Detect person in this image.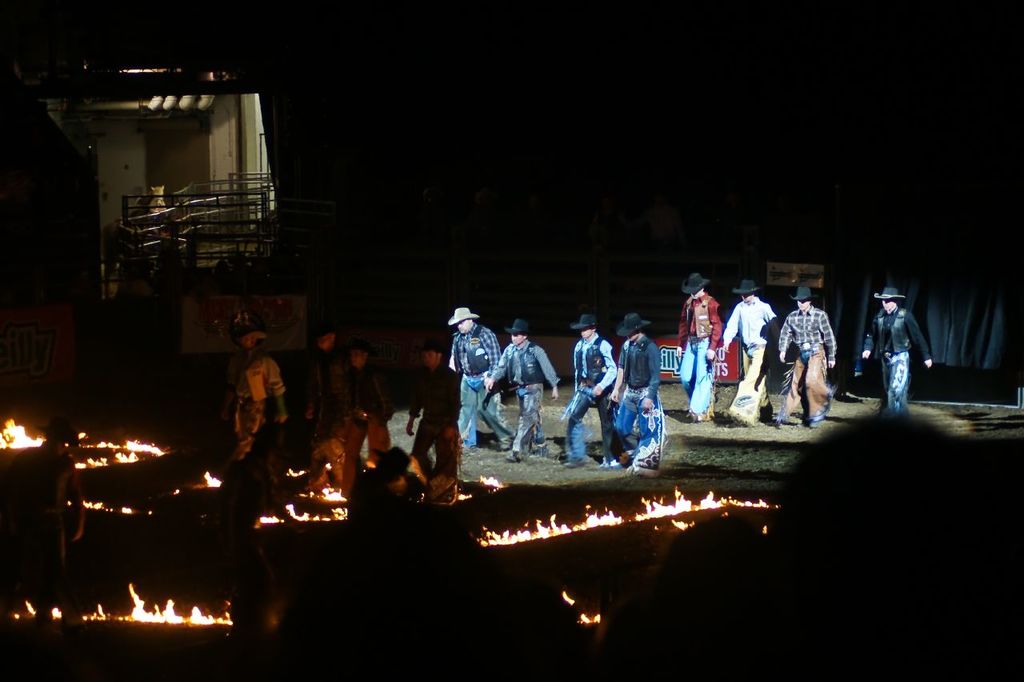
Detection: {"x1": 448, "y1": 291, "x2": 505, "y2": 451}.
